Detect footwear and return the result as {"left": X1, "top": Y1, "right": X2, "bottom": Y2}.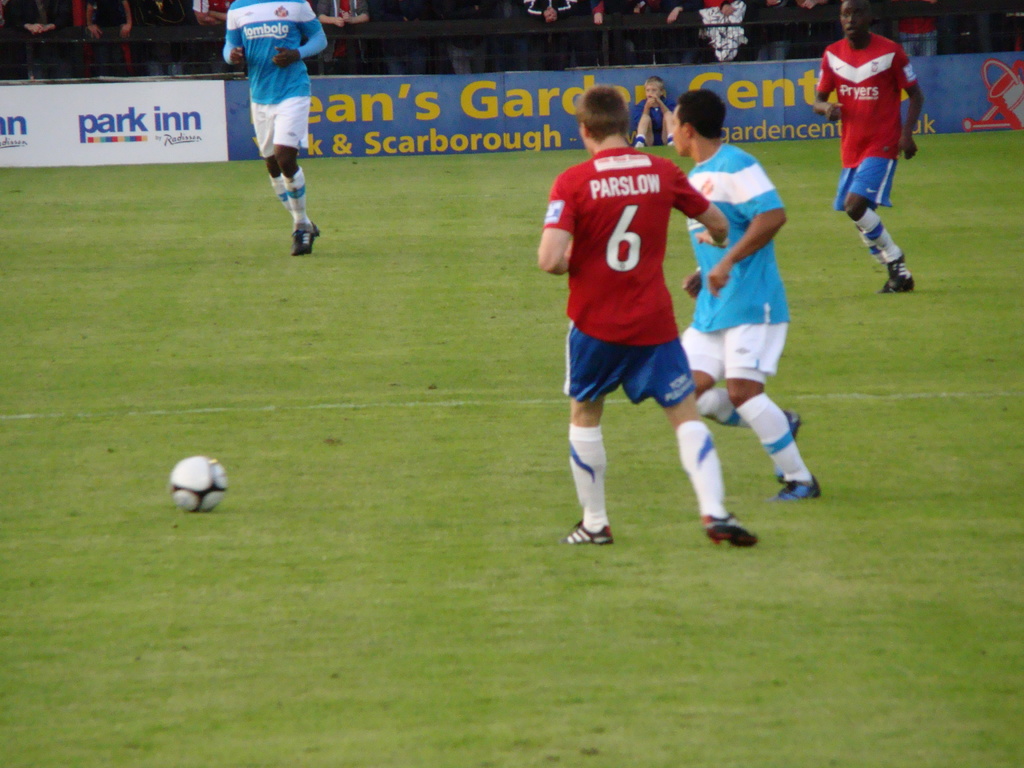
{"left": 567, "top": 518, "right": 613, "bottom": 543}.
